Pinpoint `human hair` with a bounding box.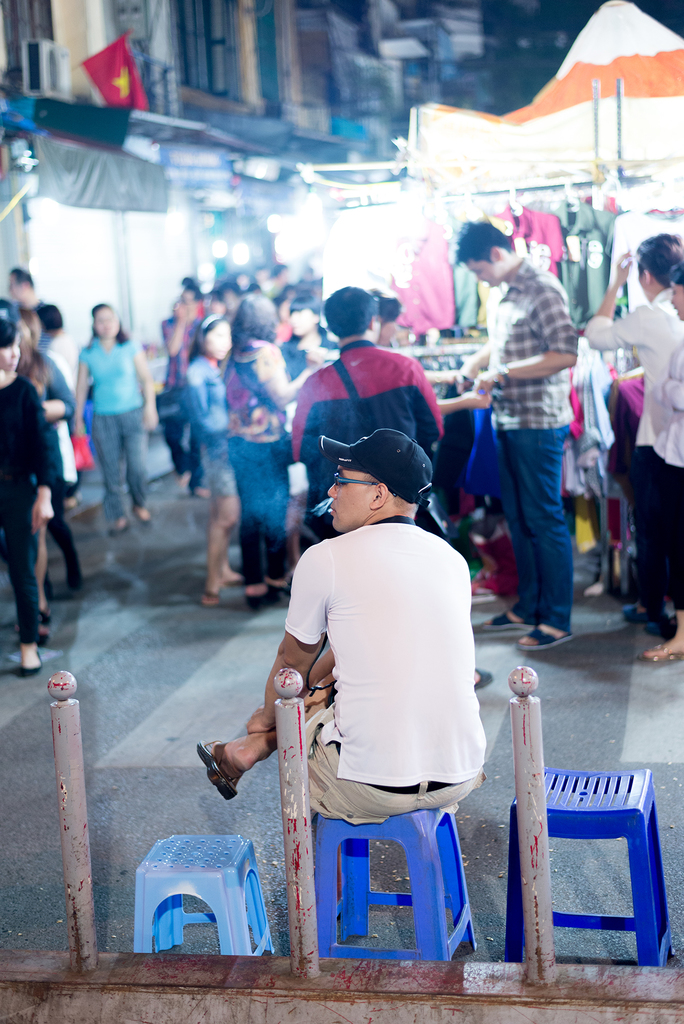
BBox(363, 471, 423, 511).
